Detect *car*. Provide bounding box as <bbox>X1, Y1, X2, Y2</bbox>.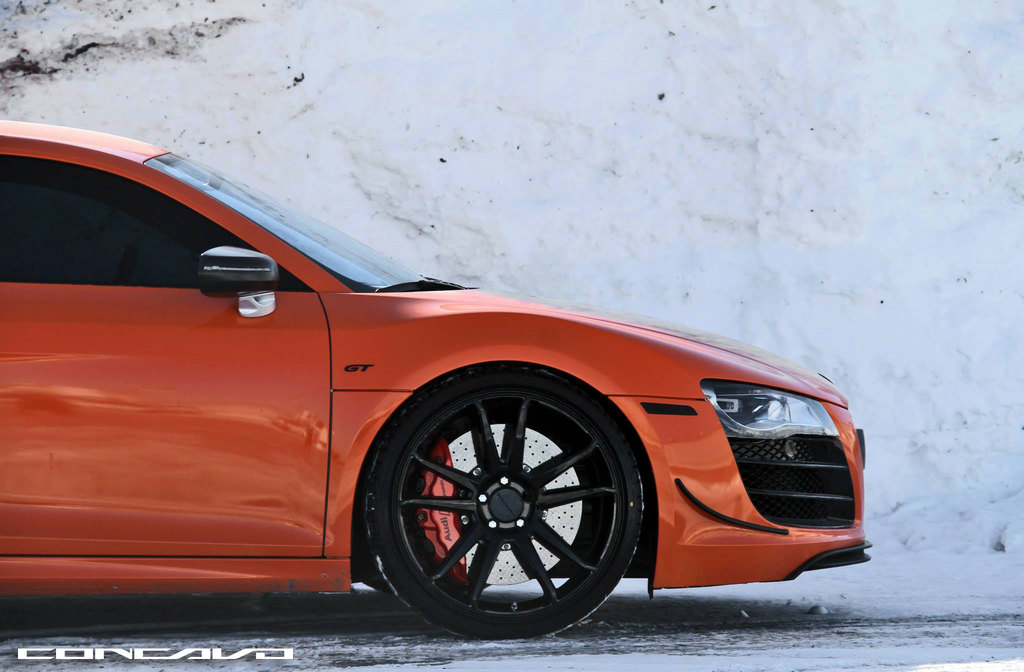
<bbox>26, 131, 873, 636</bbox>.
